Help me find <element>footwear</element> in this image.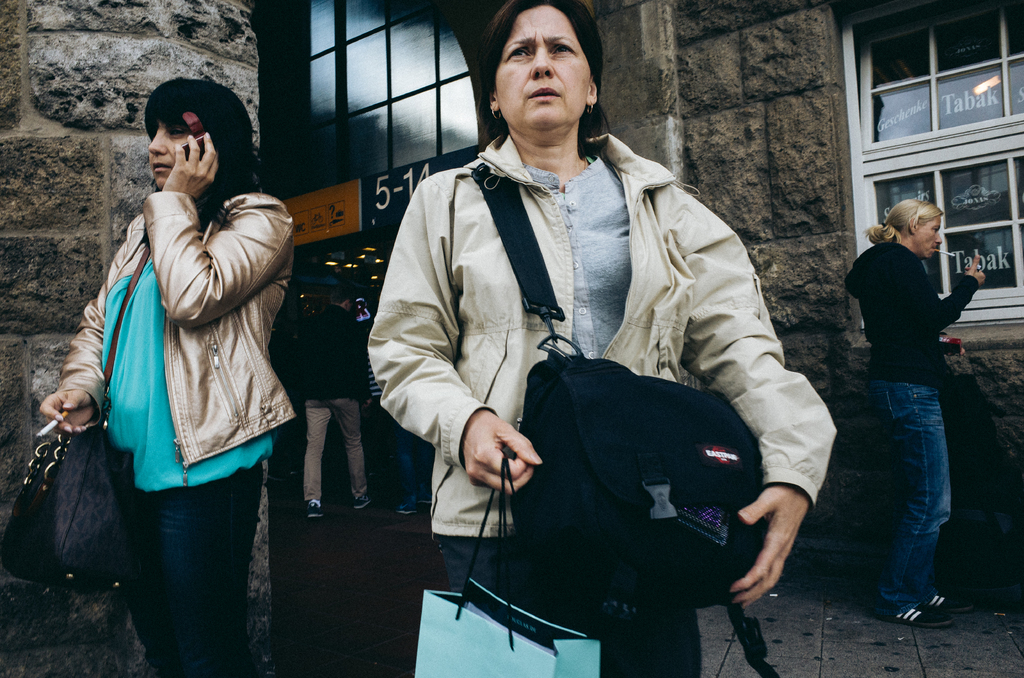
Found it: {"x1": 419, "y1": 488, "x2": 434, "y2": 506}.
